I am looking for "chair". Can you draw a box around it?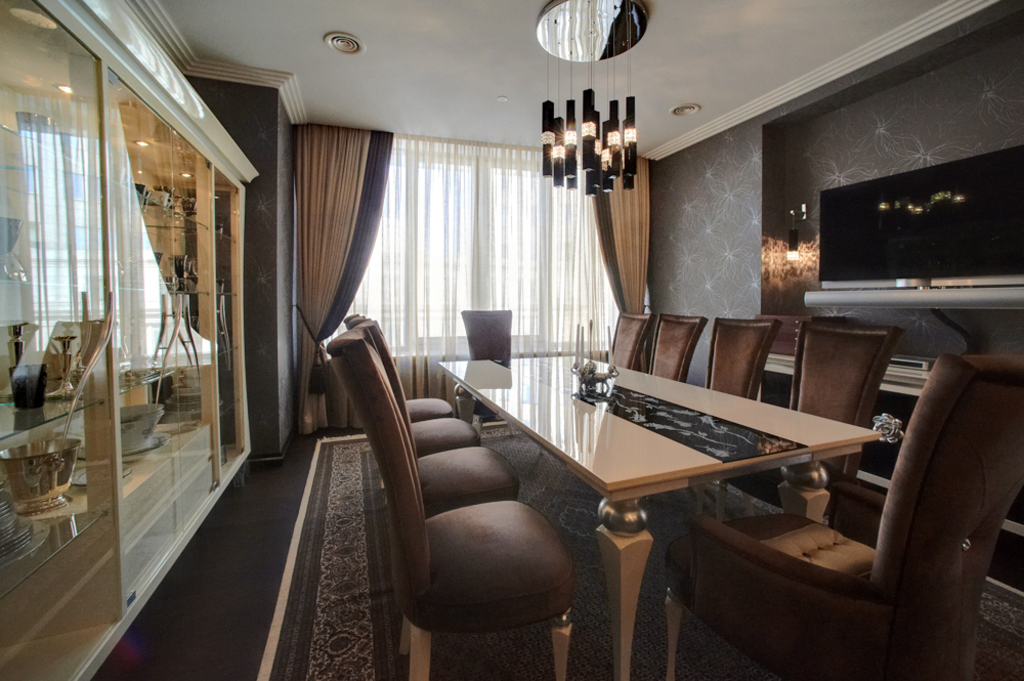
Sure, the bounding box is region(604, 305, 655, 376).
